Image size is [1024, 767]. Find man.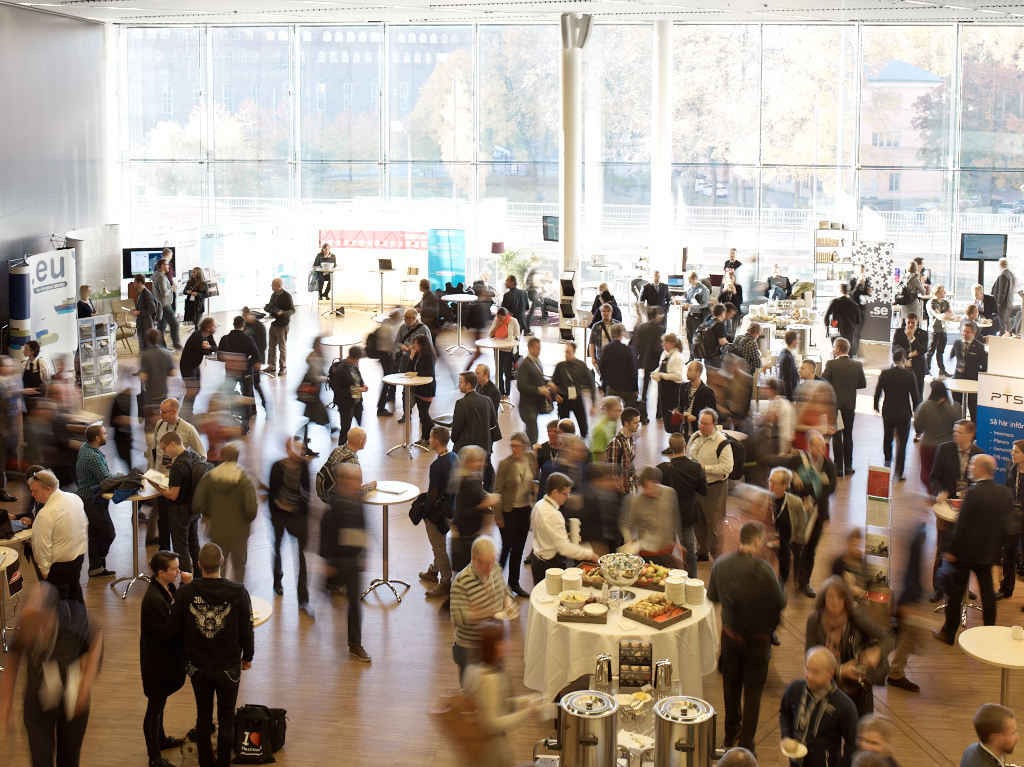
604:405:639:506.
